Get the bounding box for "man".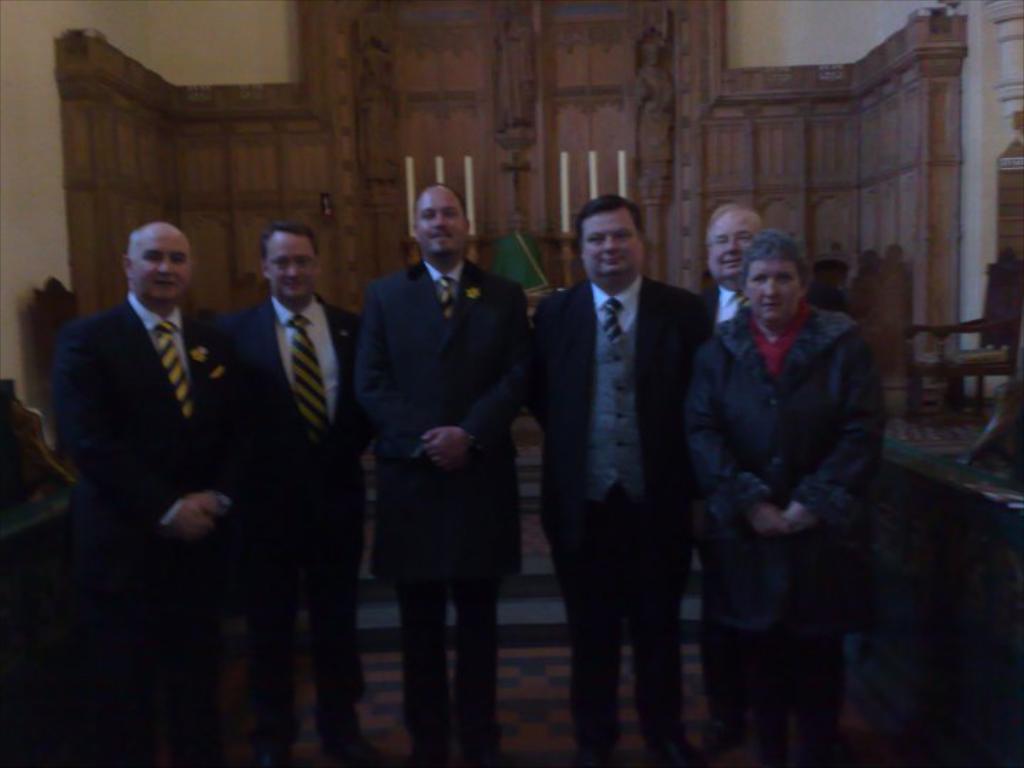
box=[232, 222, 370, 761].
